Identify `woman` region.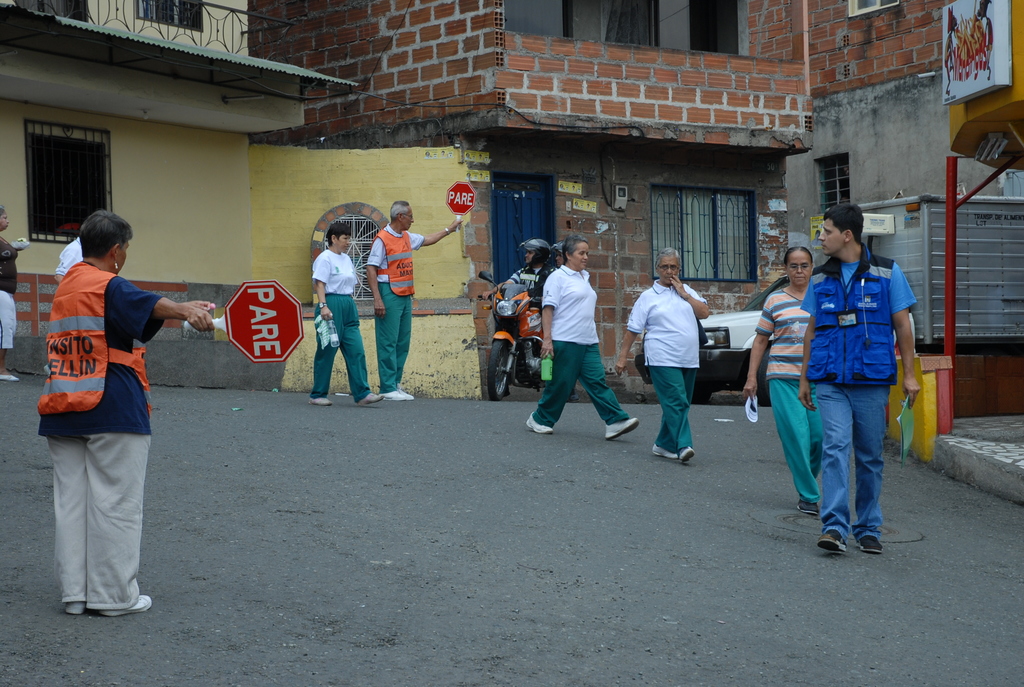
Region: detection(304, 225, 378, 406).
